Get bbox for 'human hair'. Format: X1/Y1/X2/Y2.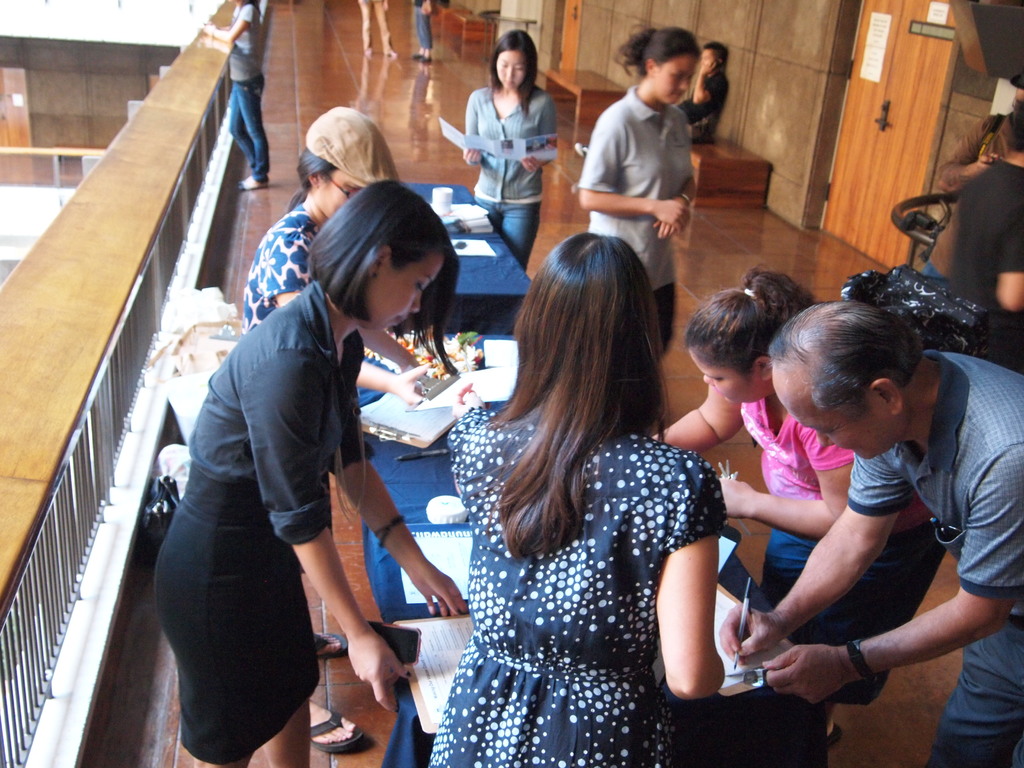
484/228/673/563.
